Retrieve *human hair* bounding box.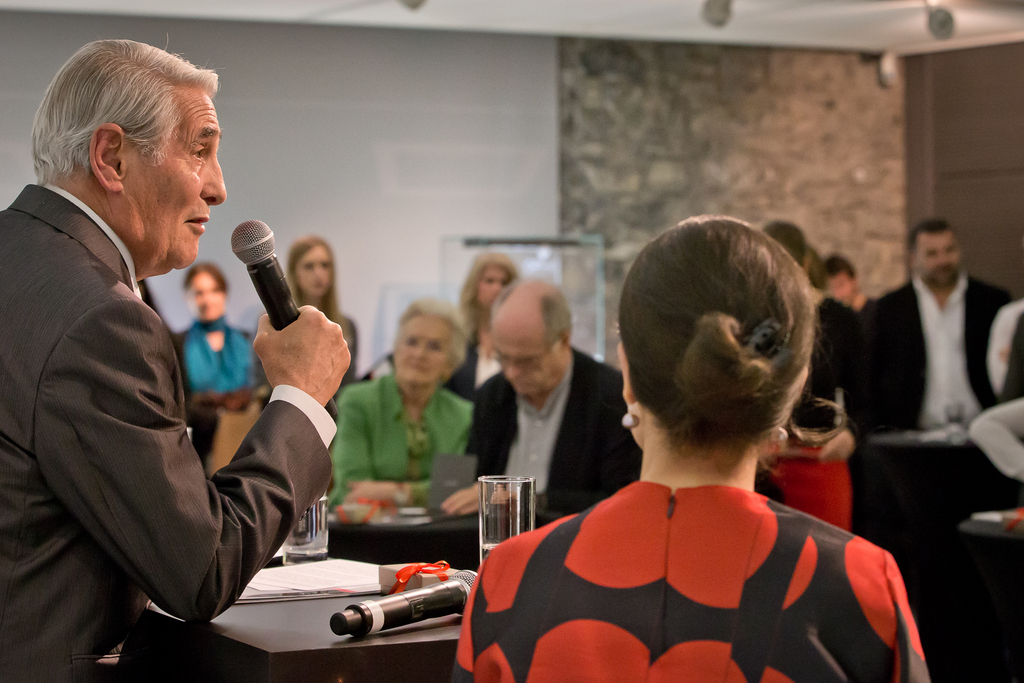
Bounding box: select_region(292, 231, 353, 342).
